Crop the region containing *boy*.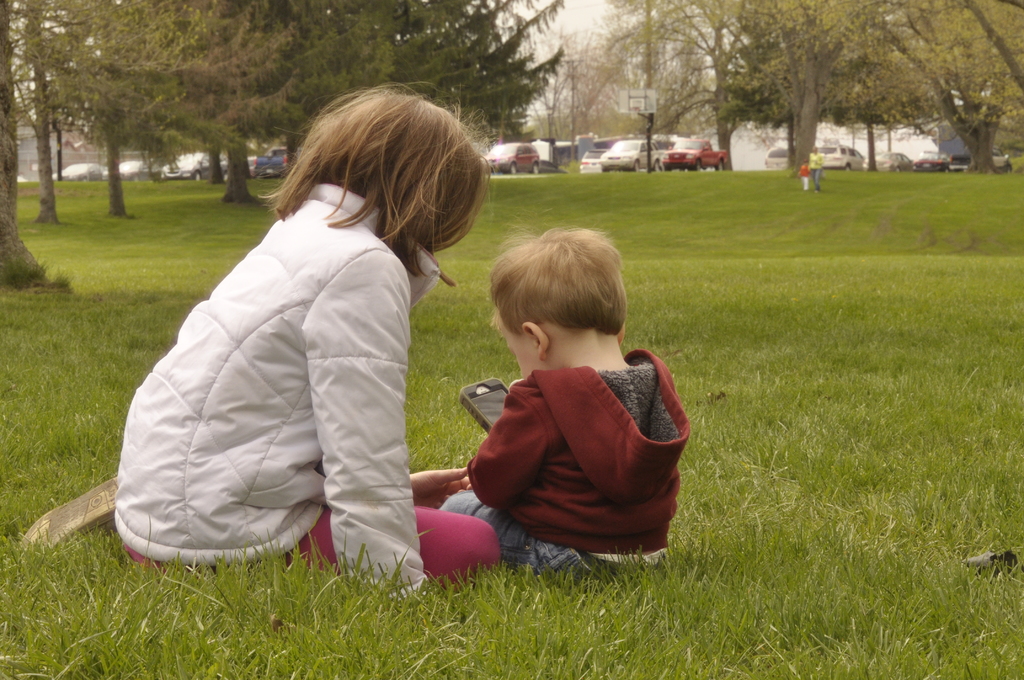
Crop region: <region>431, 222, 703, 599</region>.
